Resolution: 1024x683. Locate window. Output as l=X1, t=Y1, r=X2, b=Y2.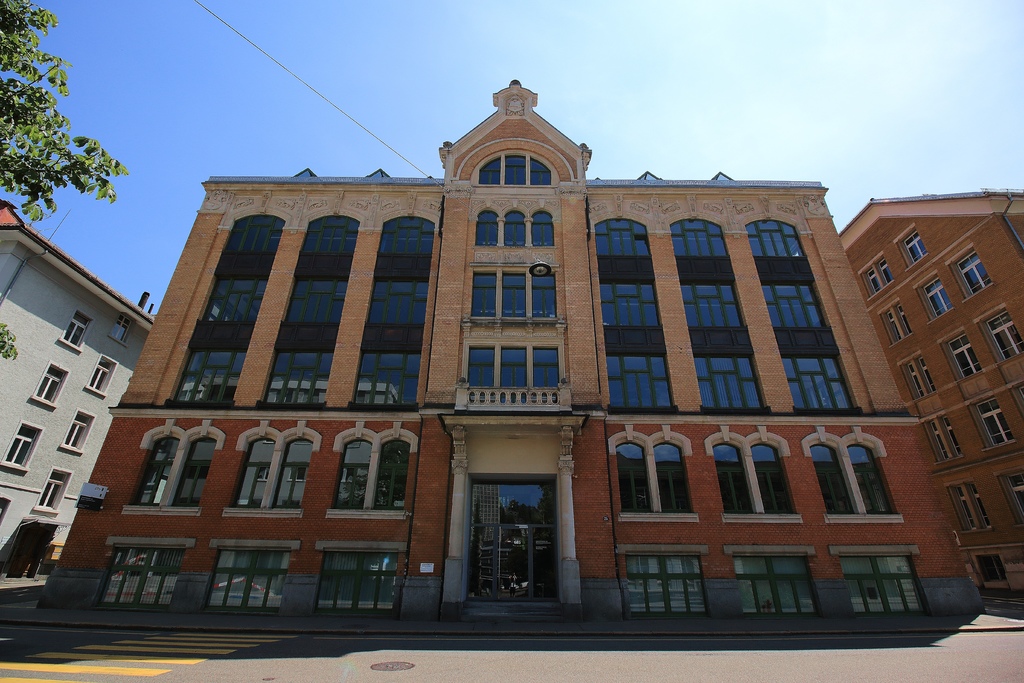
l=835, t=447, r=900, b=541.
